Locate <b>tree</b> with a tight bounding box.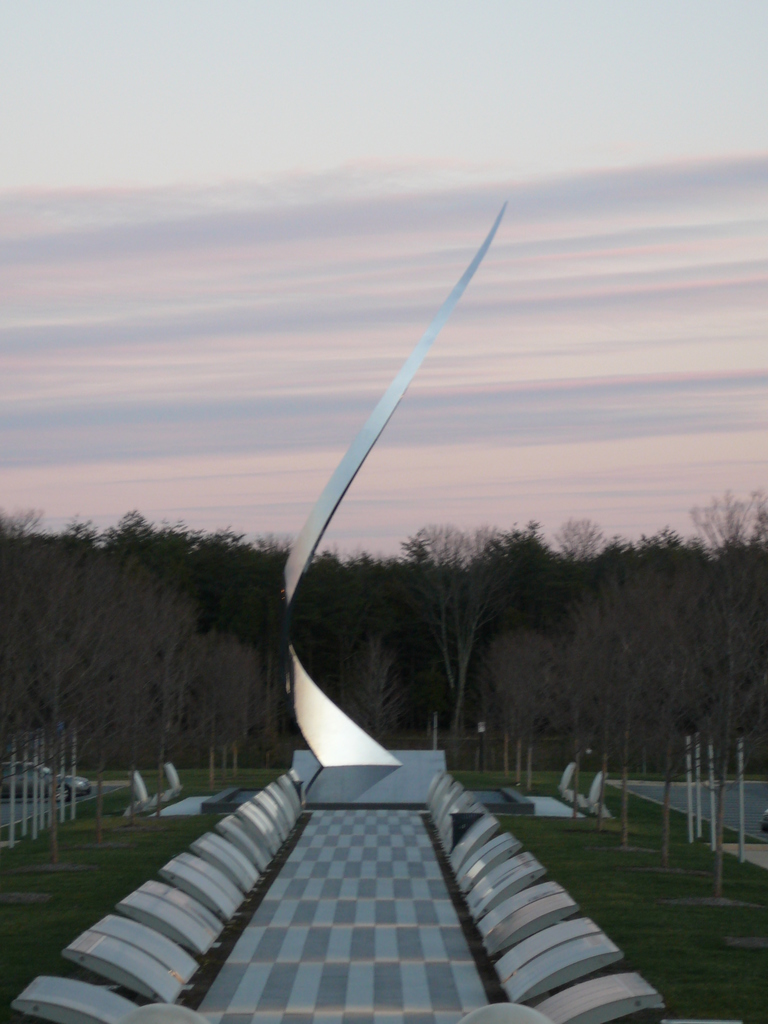
(595, 526, 742, 883).
